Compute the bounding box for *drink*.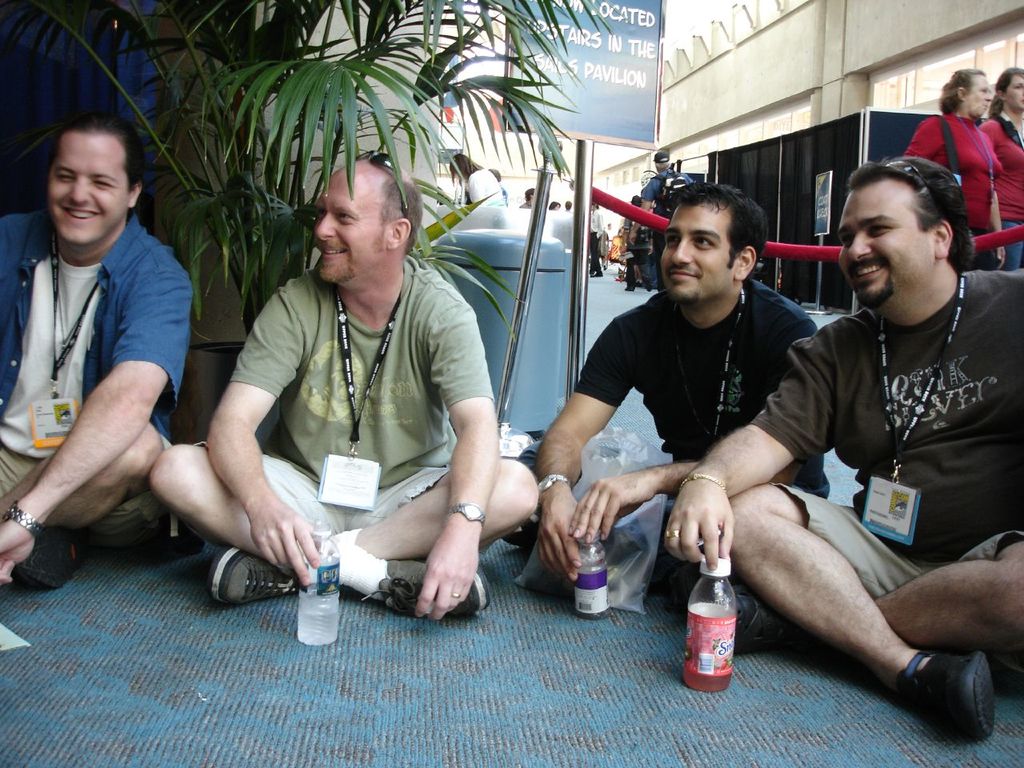
box=[683, 554, 739, 690].
